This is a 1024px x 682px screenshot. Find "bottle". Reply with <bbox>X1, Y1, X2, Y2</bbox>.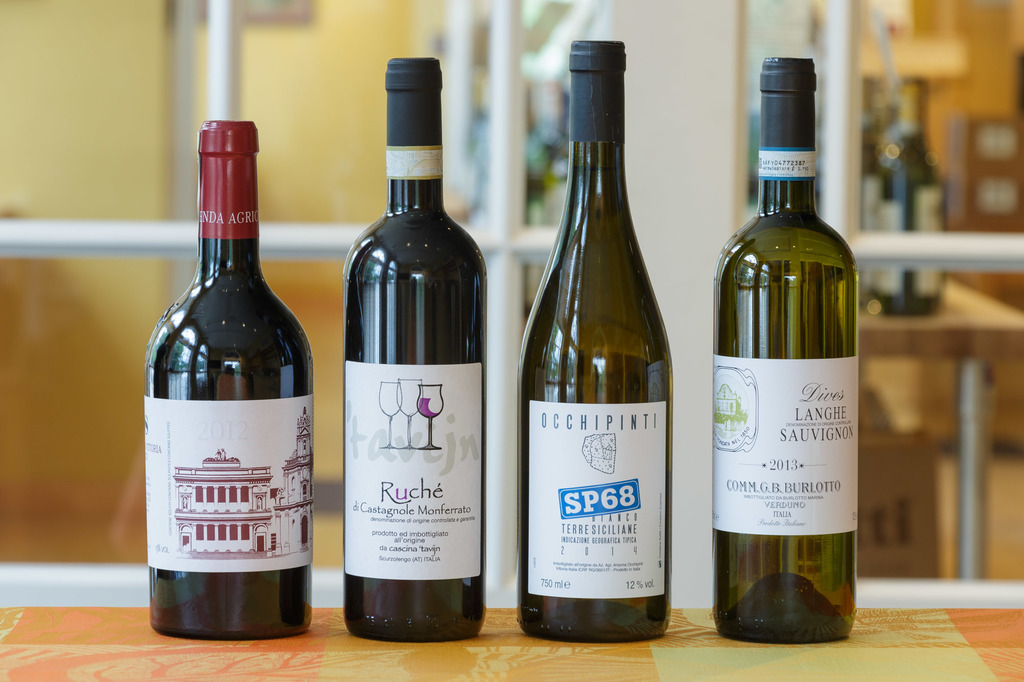
<bbox>872, 66, 950, 315</bbox>.
